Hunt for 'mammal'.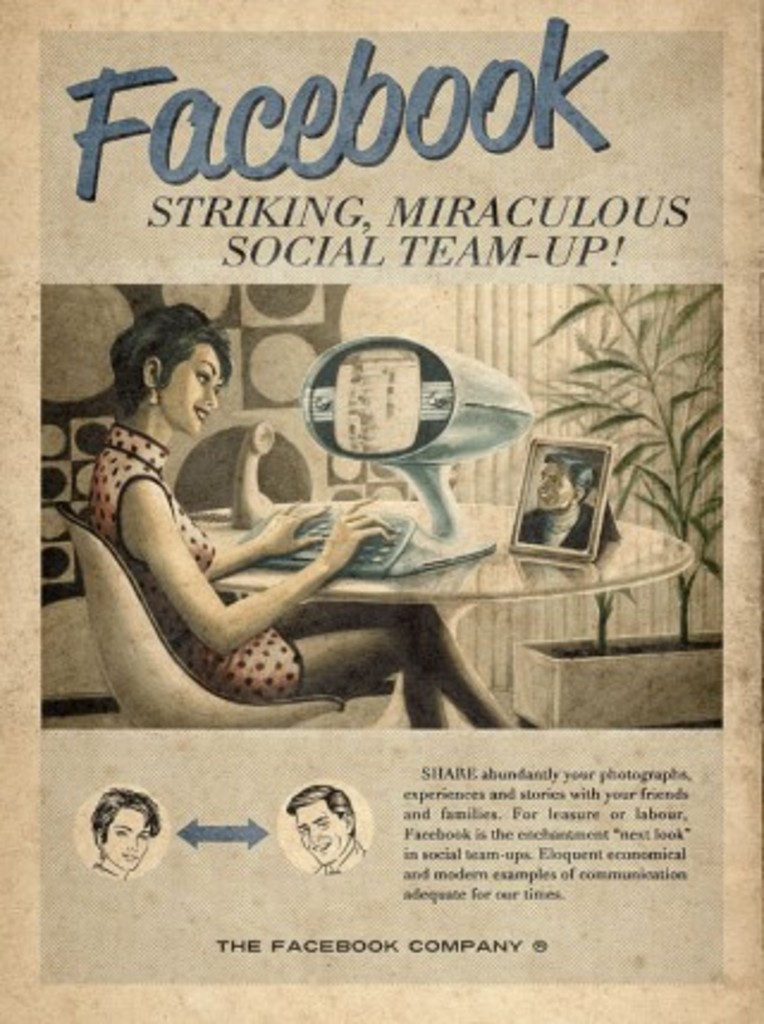
Hunted down at (86, 783, 155, 886).
